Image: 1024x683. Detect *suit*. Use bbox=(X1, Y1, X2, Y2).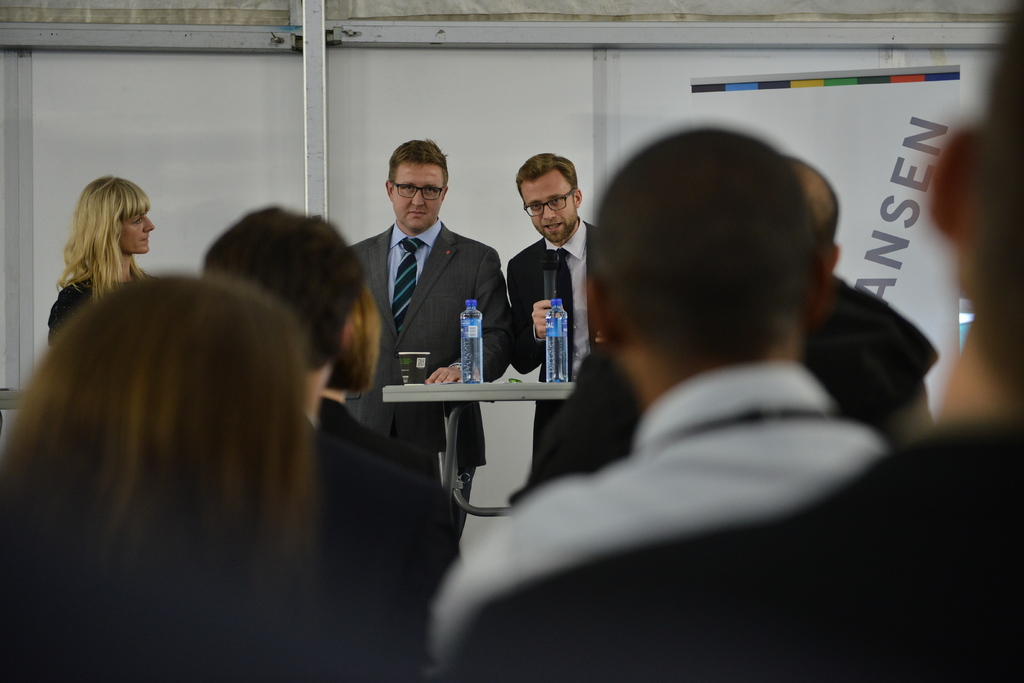
bbox=(342, 226, 508, 541).
